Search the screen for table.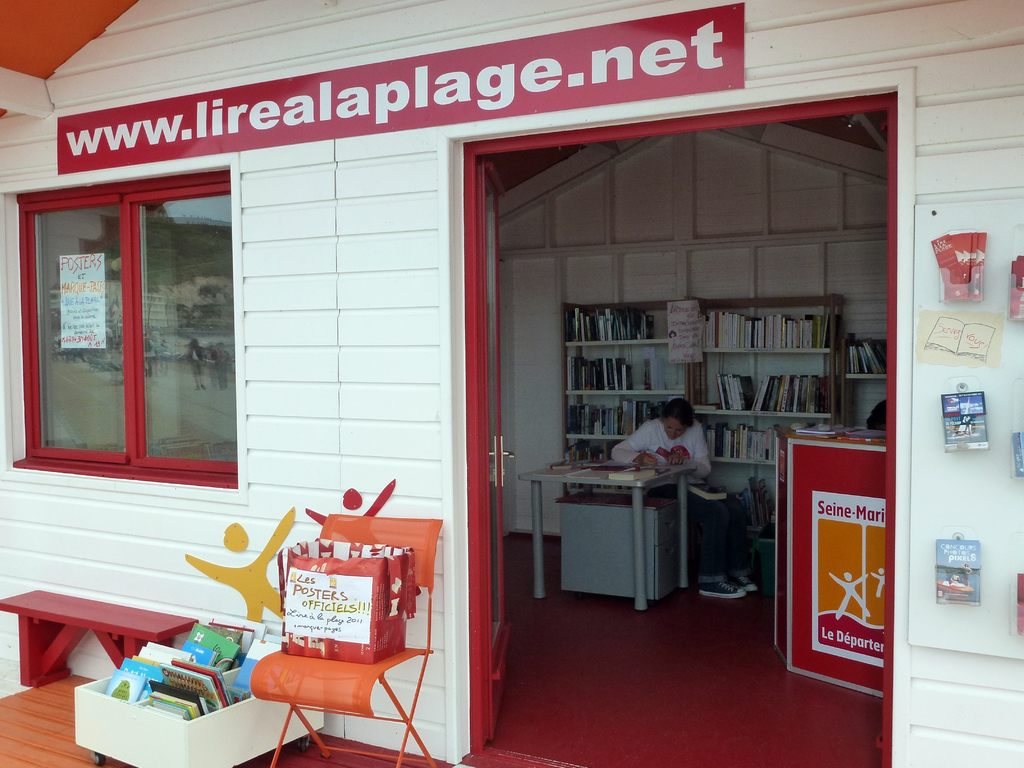
Found at detection(516, 454, 702, 612).
